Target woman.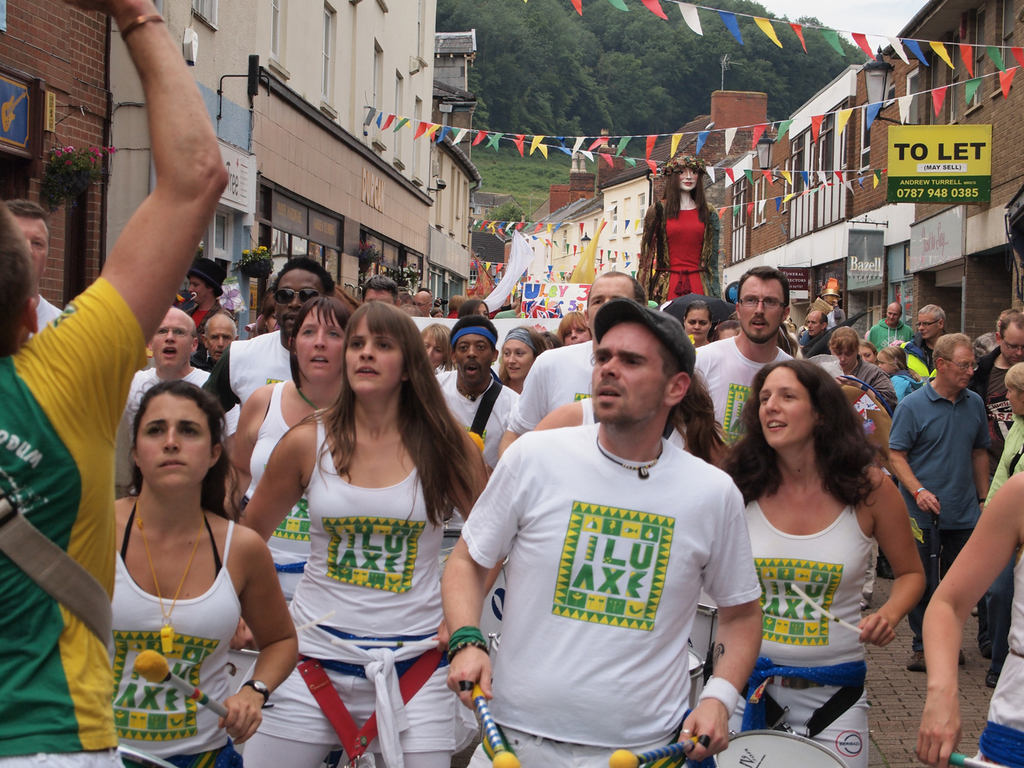
Target region: [x1=635, y1=152, x2=727, y2=306].
